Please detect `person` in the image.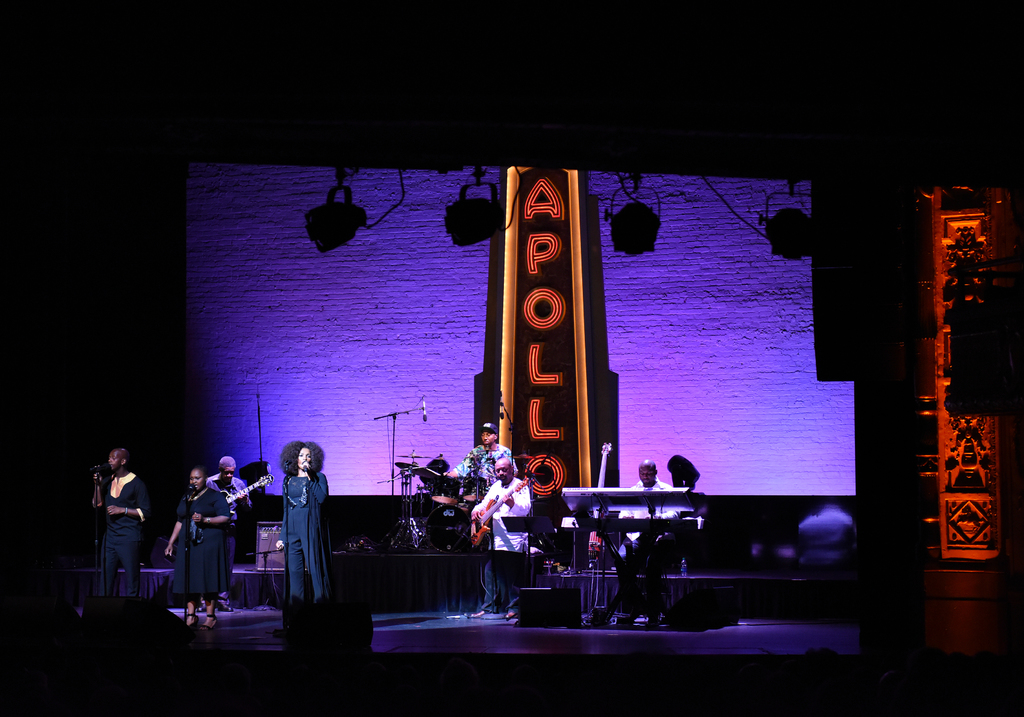
l=447, t=420, r=514, b=501.
